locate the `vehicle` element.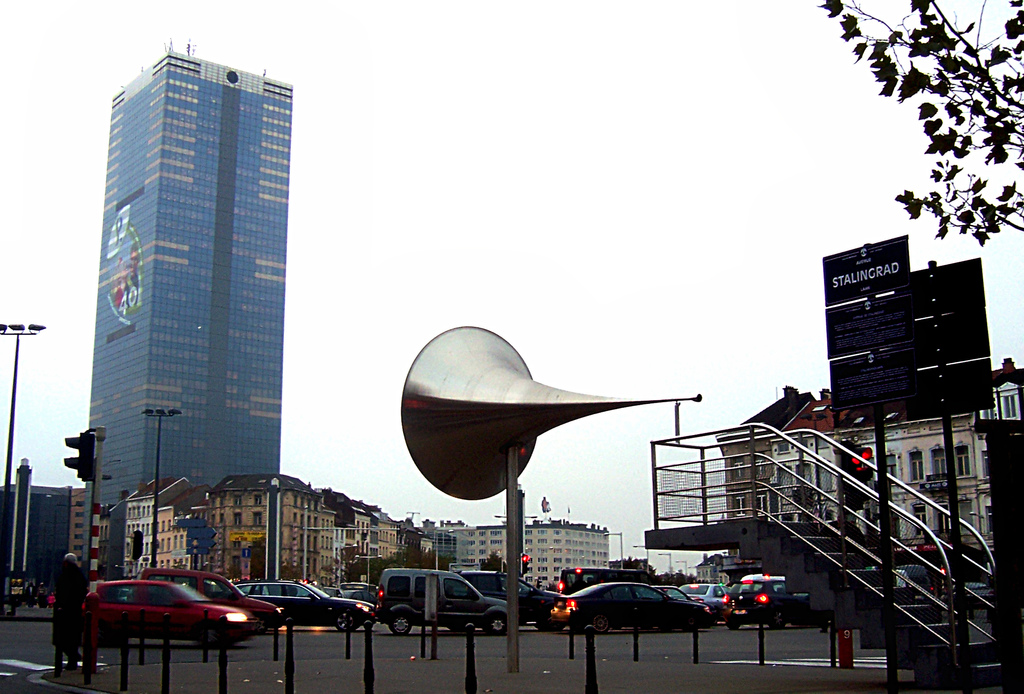
Element bbox: 557/577/724/632.
